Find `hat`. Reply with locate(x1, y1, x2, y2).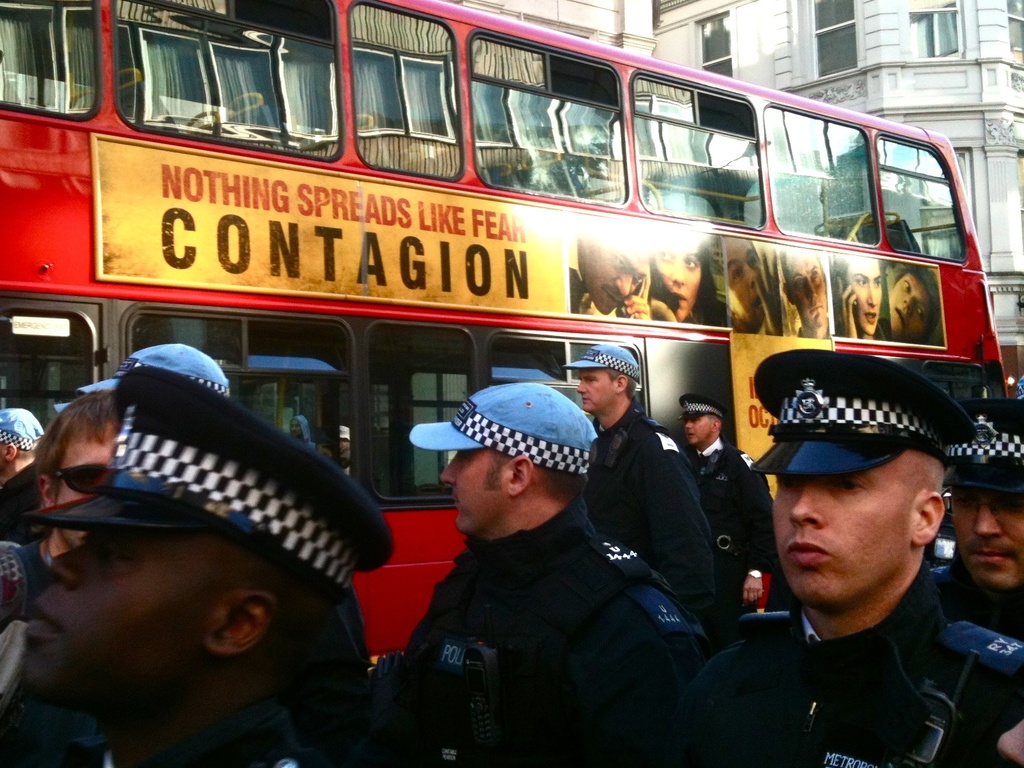
locate(751, 352, 976, 482).
